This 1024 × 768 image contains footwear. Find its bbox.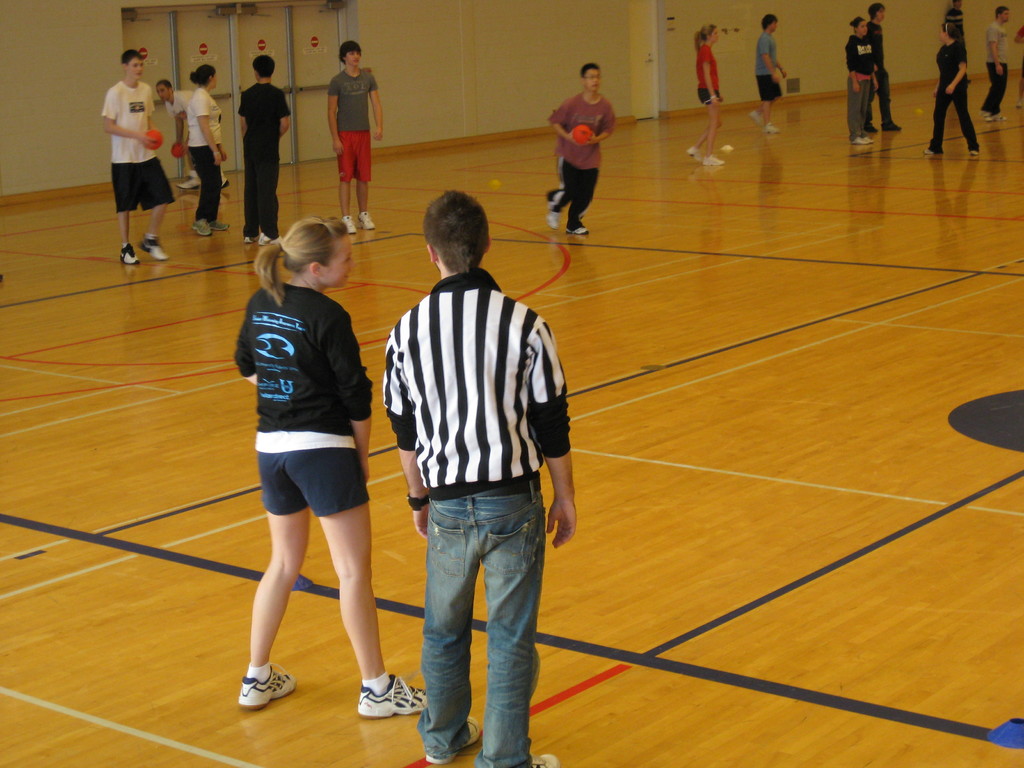
[881,122,904,131].
